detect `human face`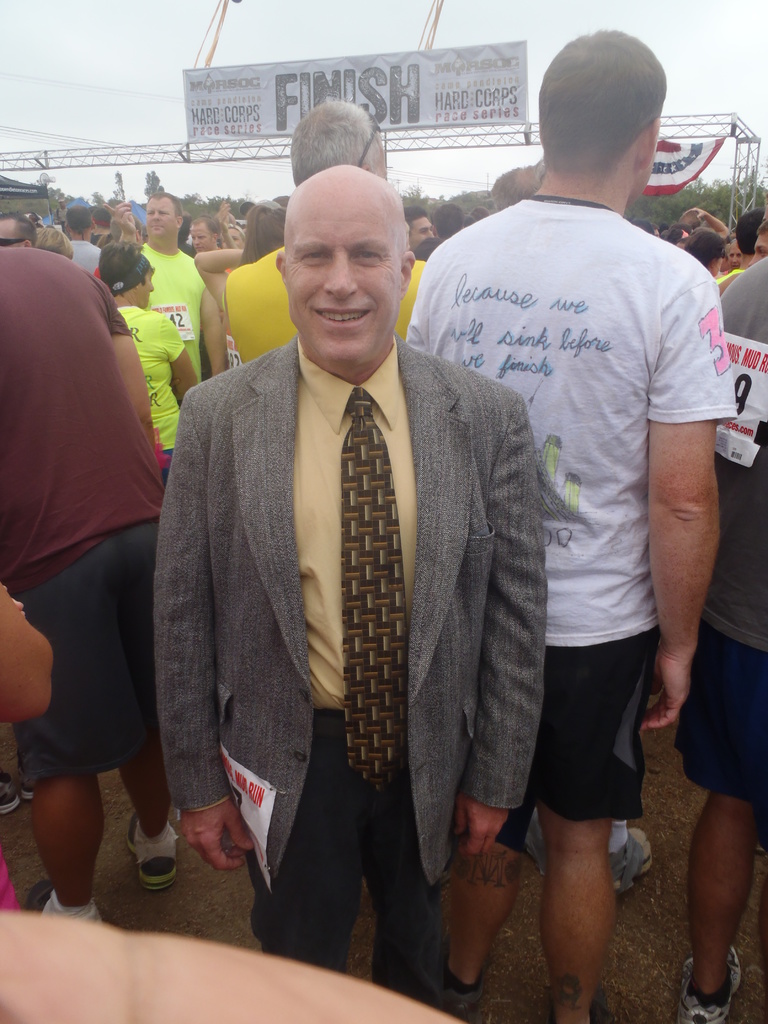
rect(193, 228, 214, 249)
